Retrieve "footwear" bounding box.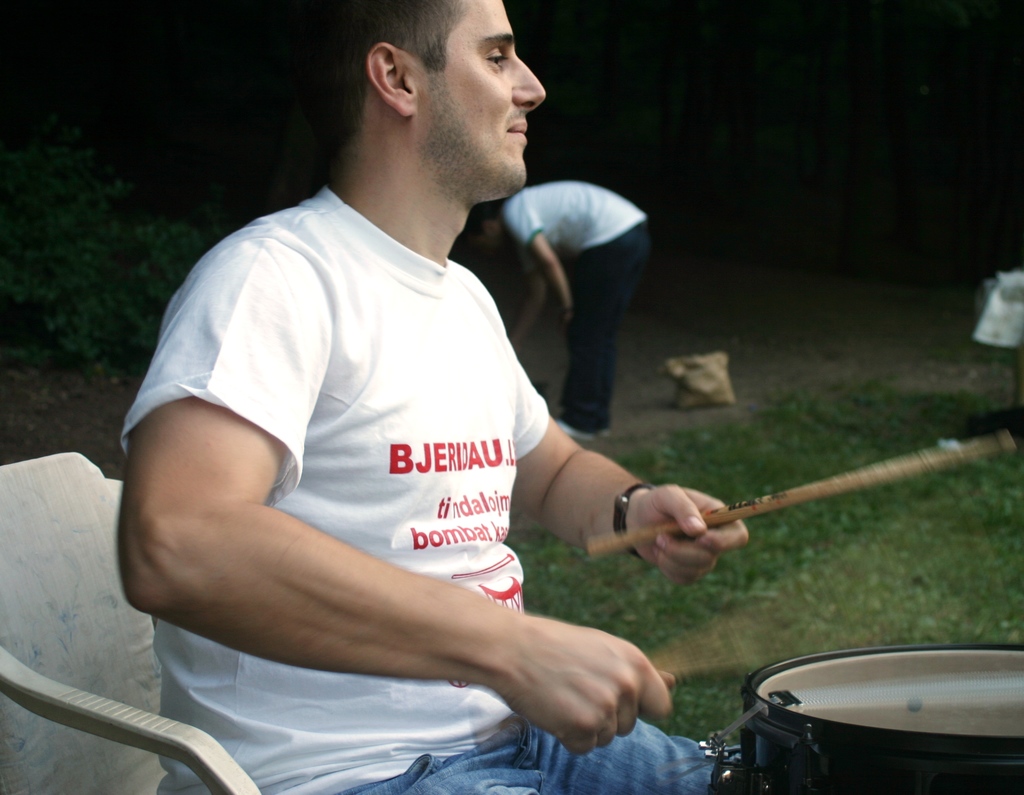
Bounding box: bbox(550, 413, 598, 450).
